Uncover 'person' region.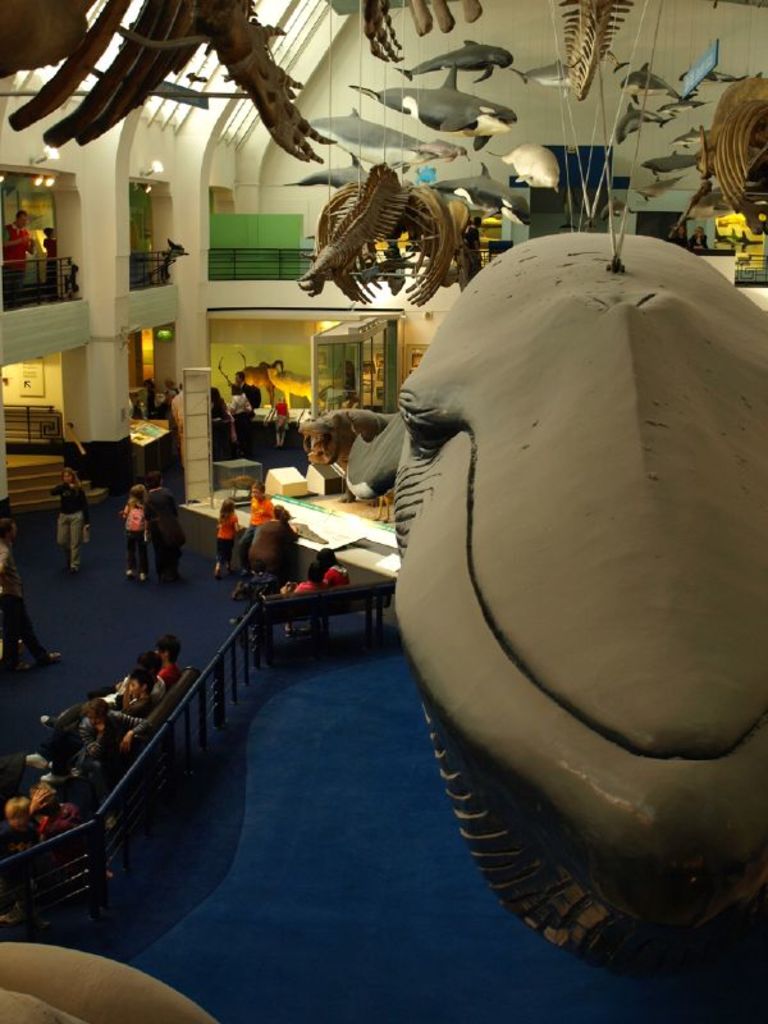
Uncovered: region(169, 381, 186, 447).
